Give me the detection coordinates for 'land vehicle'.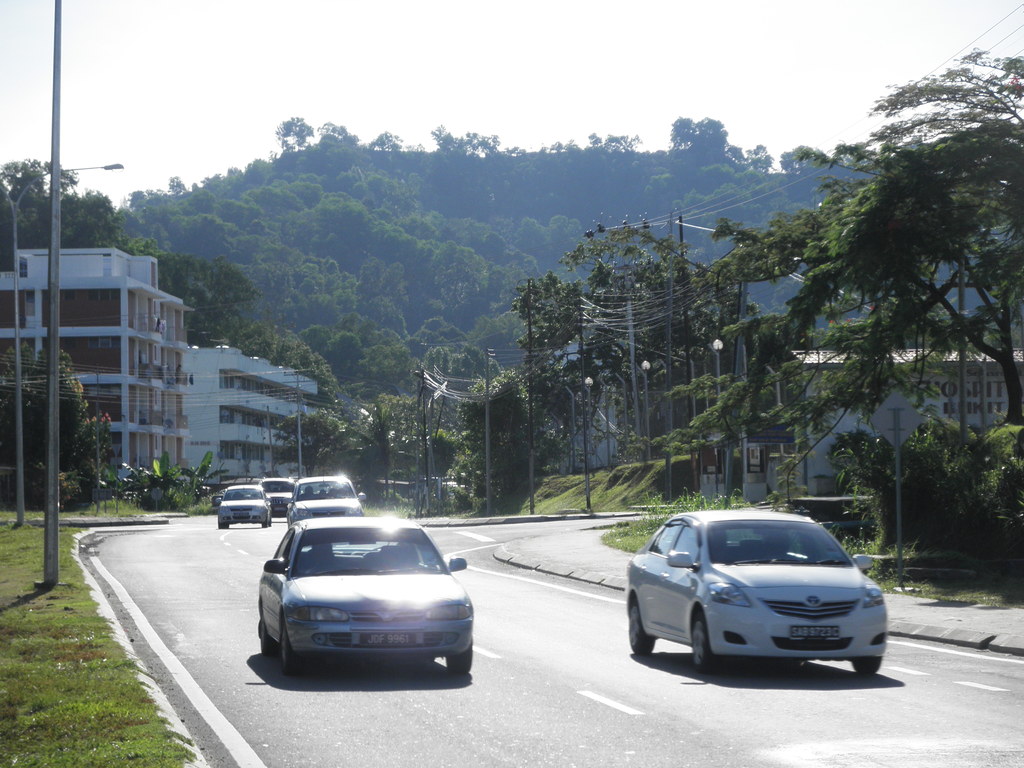
l=287, t=471, r=366, b=534.
